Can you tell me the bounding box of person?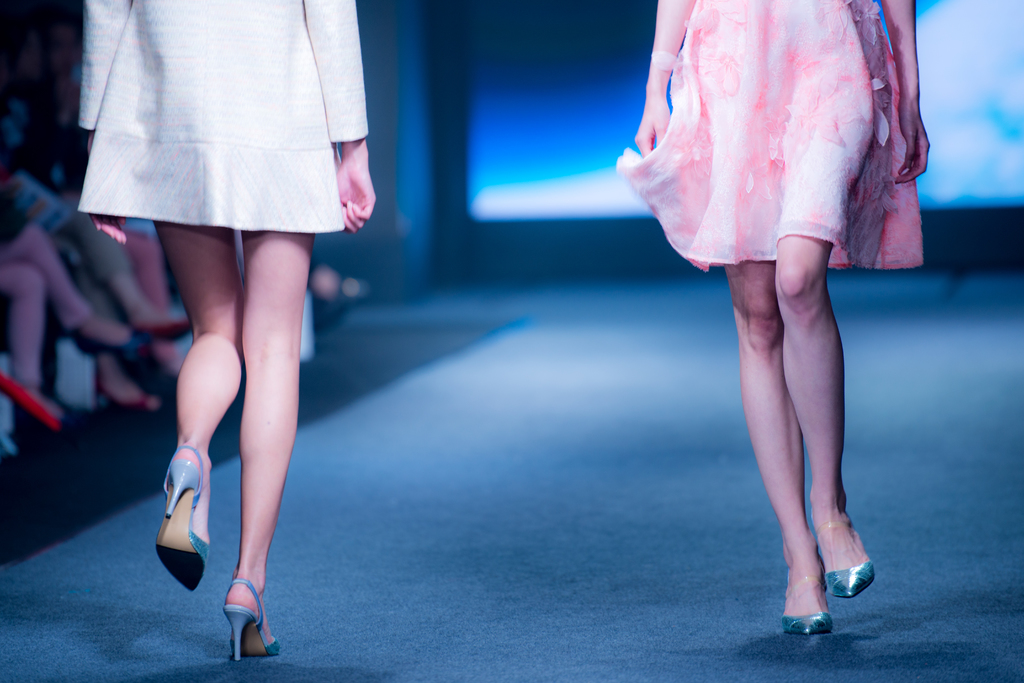
box(584, 0, 955, 655).
